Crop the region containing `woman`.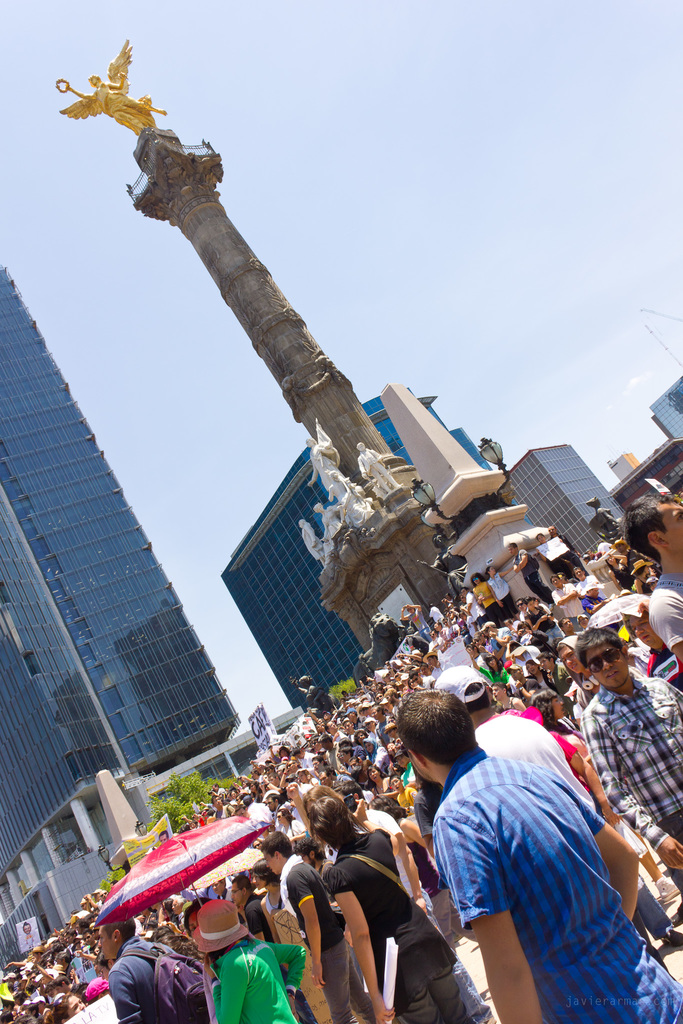
Crop region: 475,616,660,990.
